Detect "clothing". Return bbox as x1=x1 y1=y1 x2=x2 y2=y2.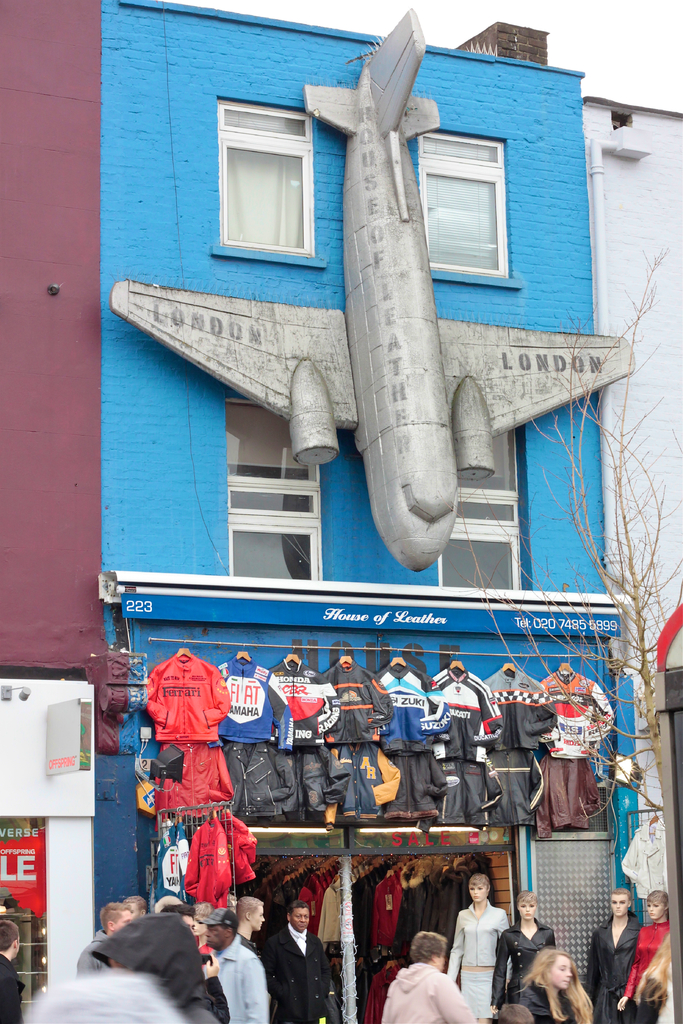
x1=78 y1=930 x2=113 y2=982.
